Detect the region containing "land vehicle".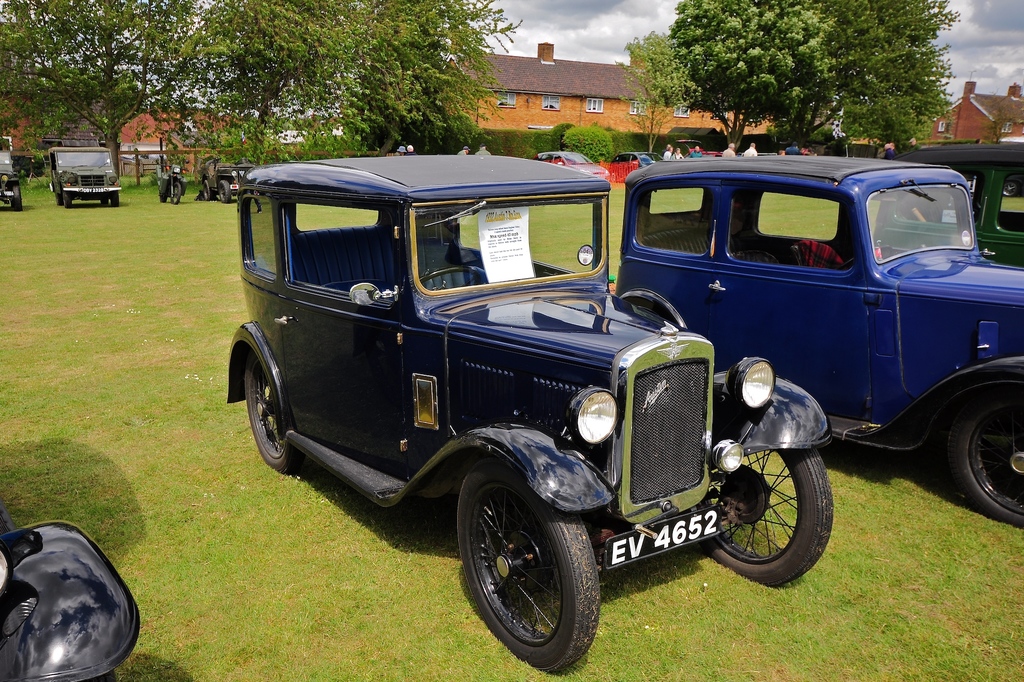
[875, 140, 1023, 272].
